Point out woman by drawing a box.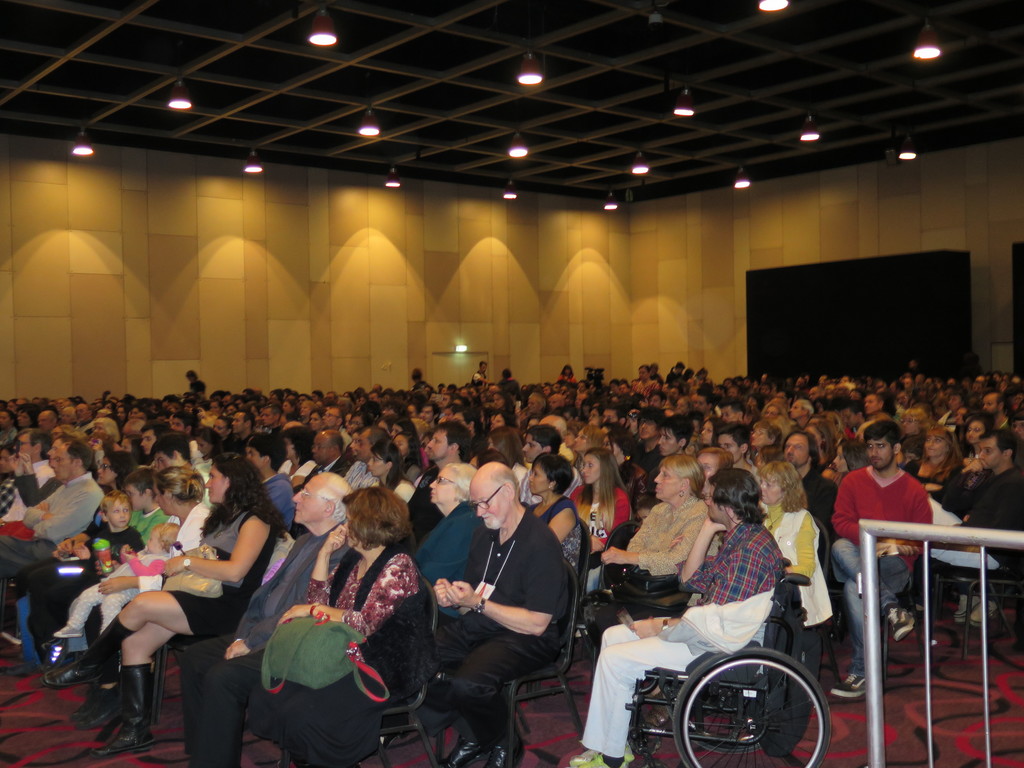
l=900, t=406, r=927, b=451.
